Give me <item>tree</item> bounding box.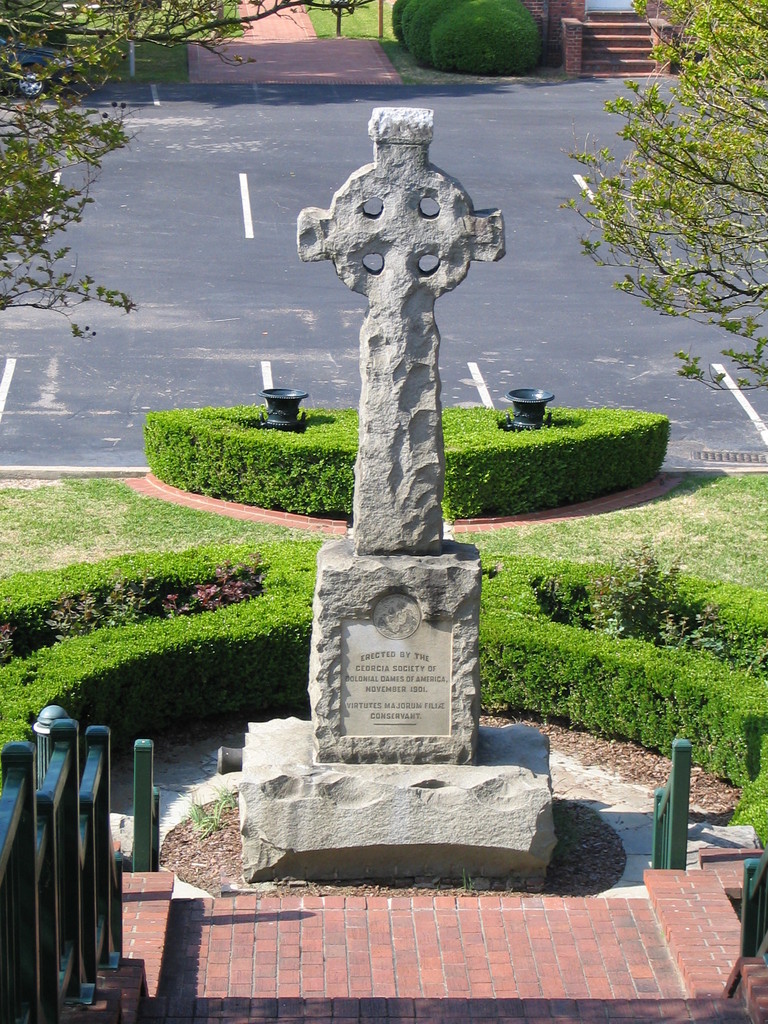
[556, 0, 767, 396].
